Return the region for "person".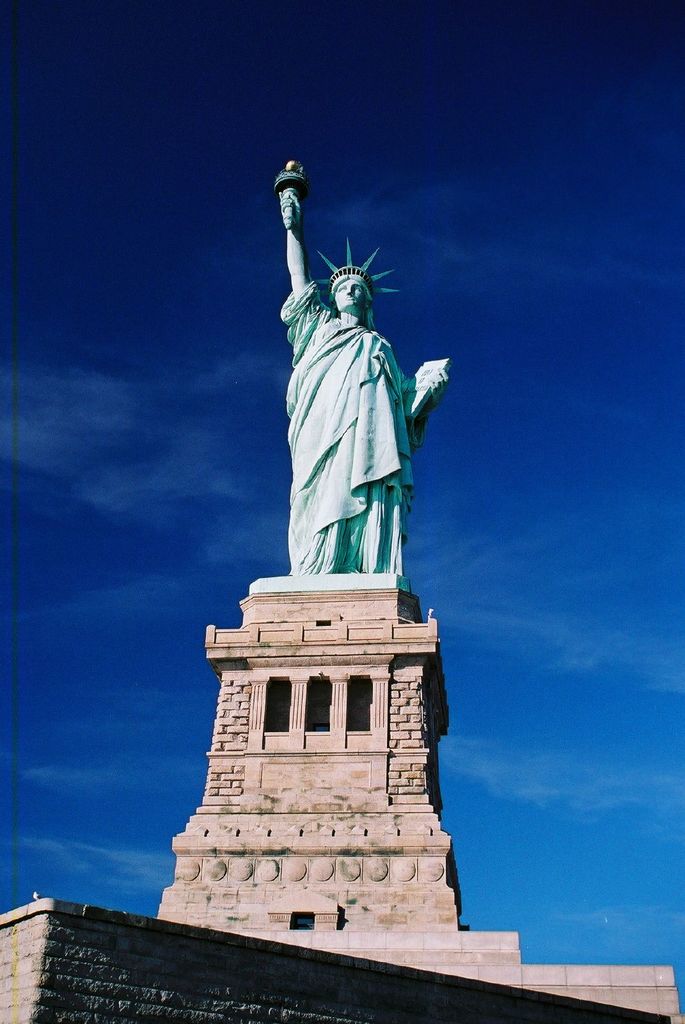
(x1=264, y1=171, x2=449, y2=652).
